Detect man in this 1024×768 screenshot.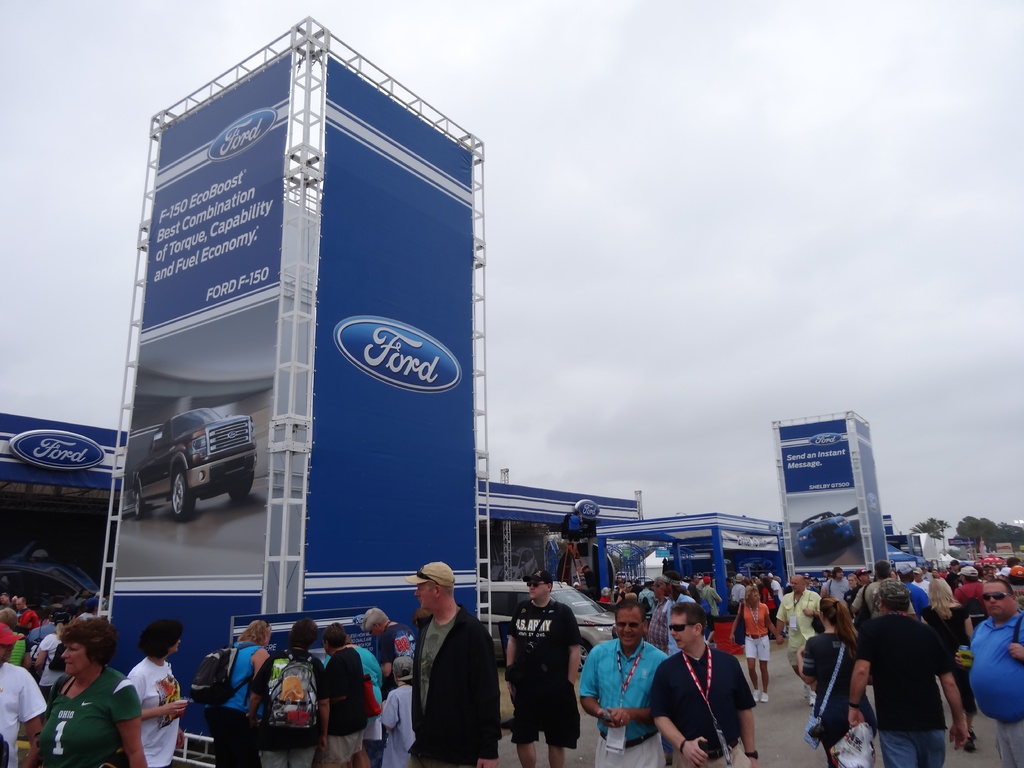
Detection: locate(956, 577, 1023, 767).
